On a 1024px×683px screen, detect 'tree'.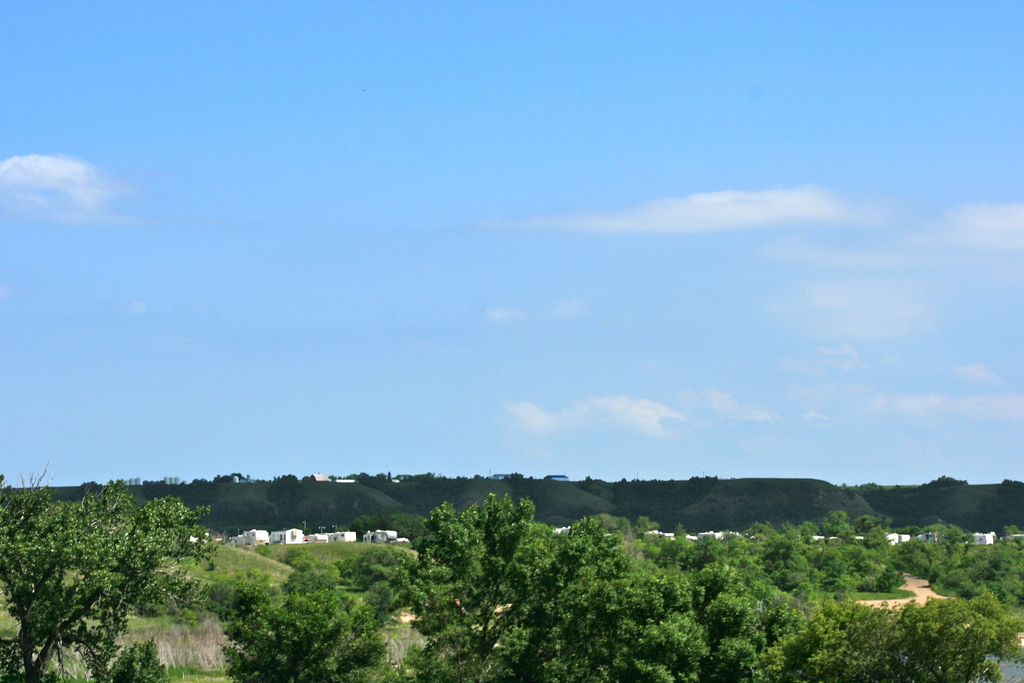
[573,516,656,561].
